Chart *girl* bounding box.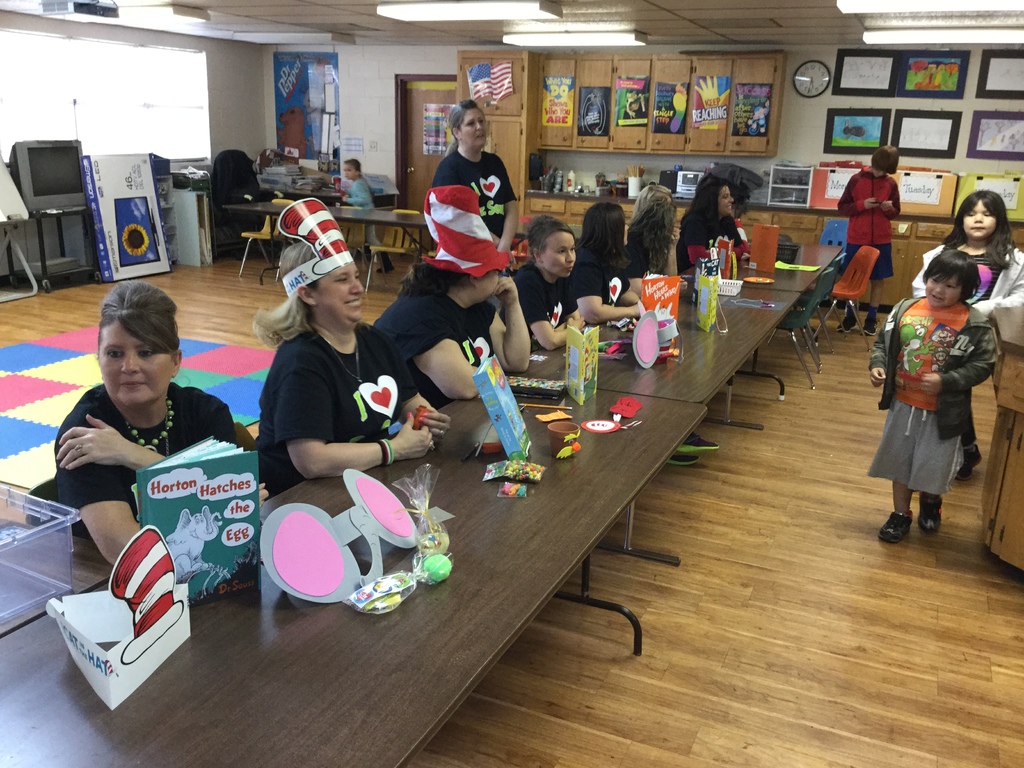
Charted: 340/156/392/273.
